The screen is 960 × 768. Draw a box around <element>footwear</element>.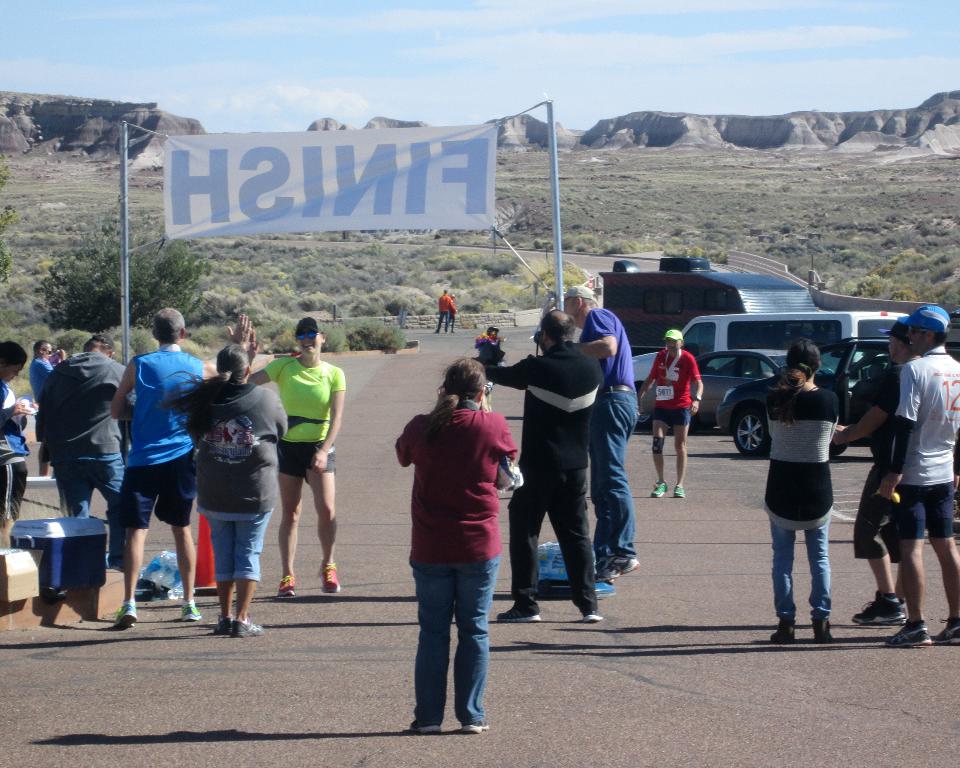
110 599 143 627.
